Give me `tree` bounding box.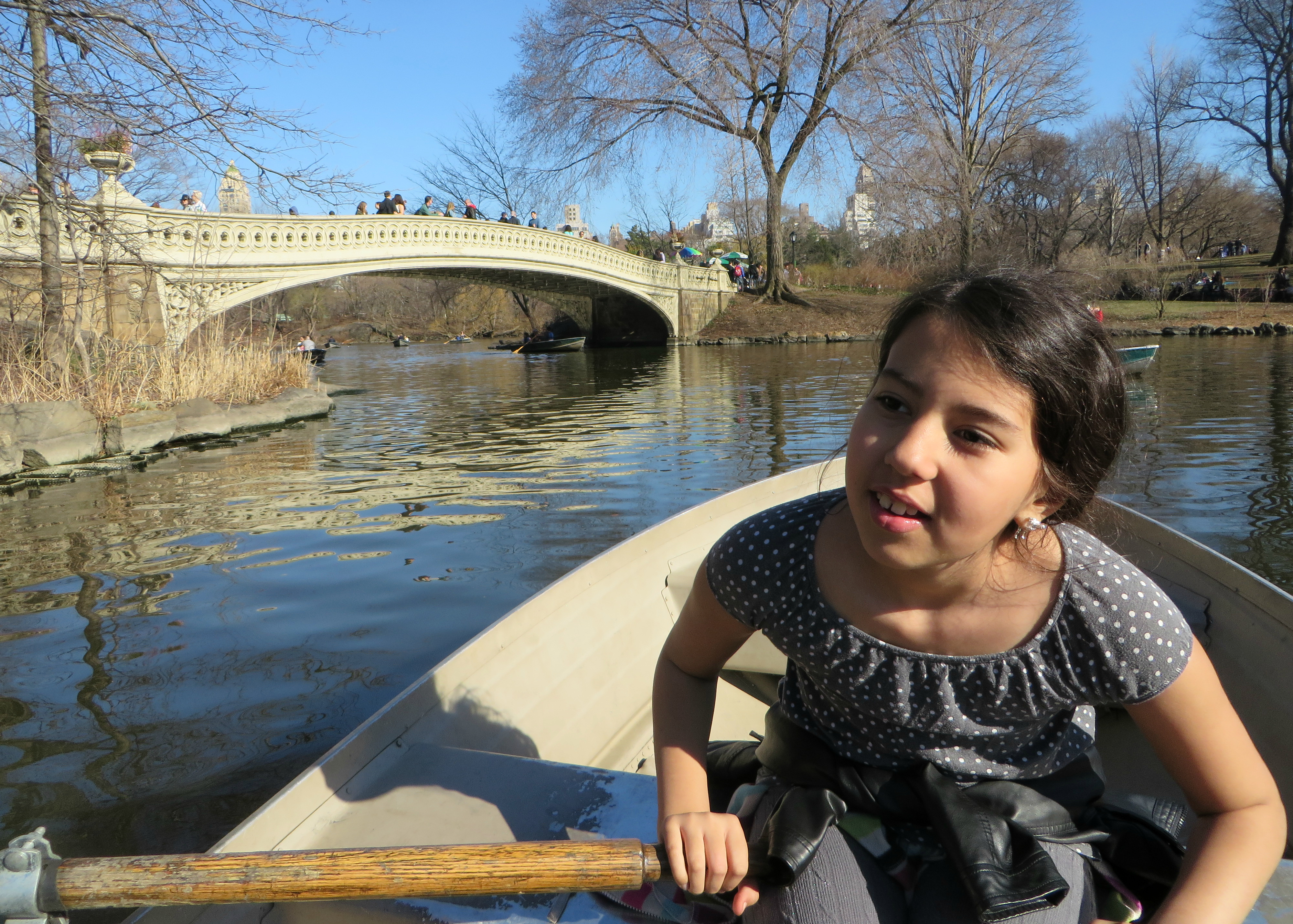
[276, 0, 348, 89].
